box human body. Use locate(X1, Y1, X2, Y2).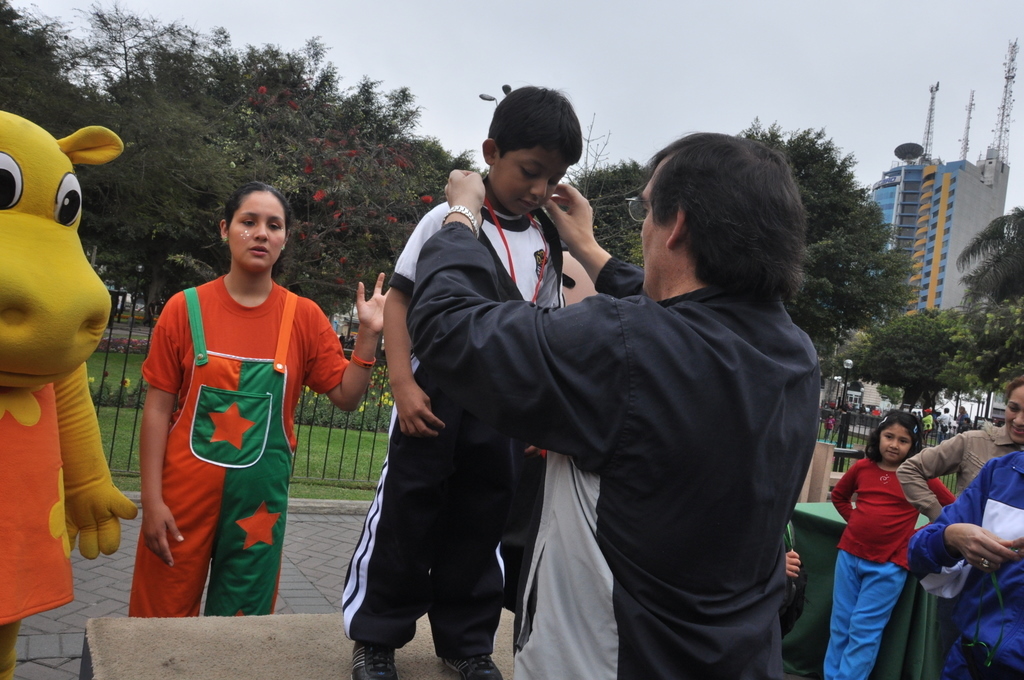
locate(833, 415, 957, 671).
